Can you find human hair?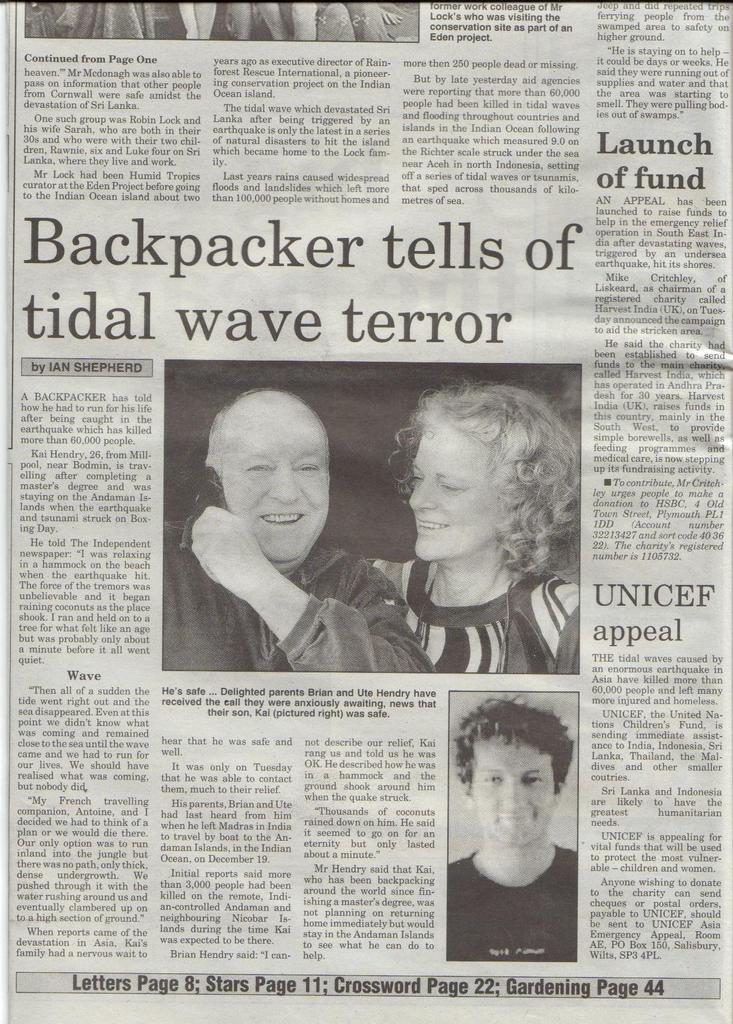
Yes, bounding box: (385,383,558,596).
